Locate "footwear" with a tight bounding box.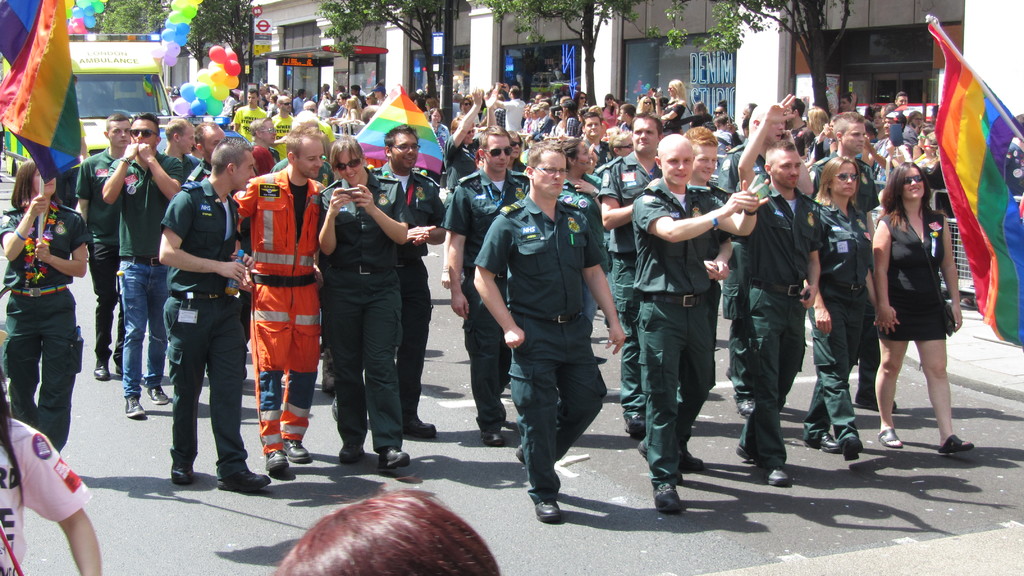
837/435/863/464.
